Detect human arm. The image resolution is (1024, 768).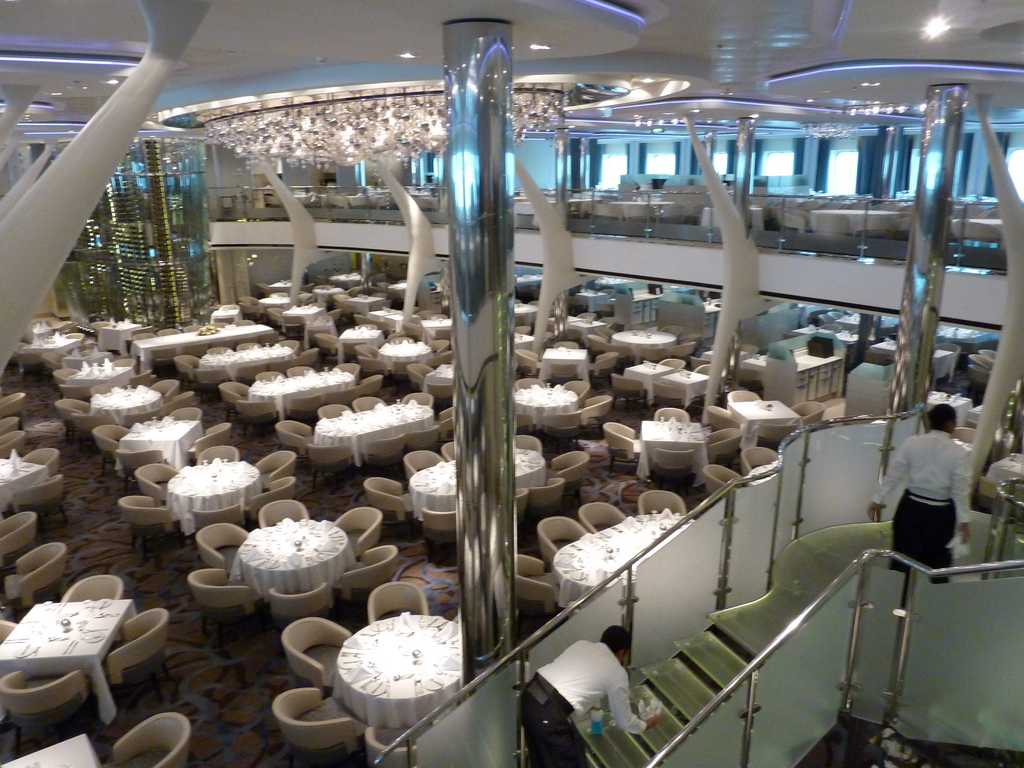
bbox(868, 442, 909, 524).
